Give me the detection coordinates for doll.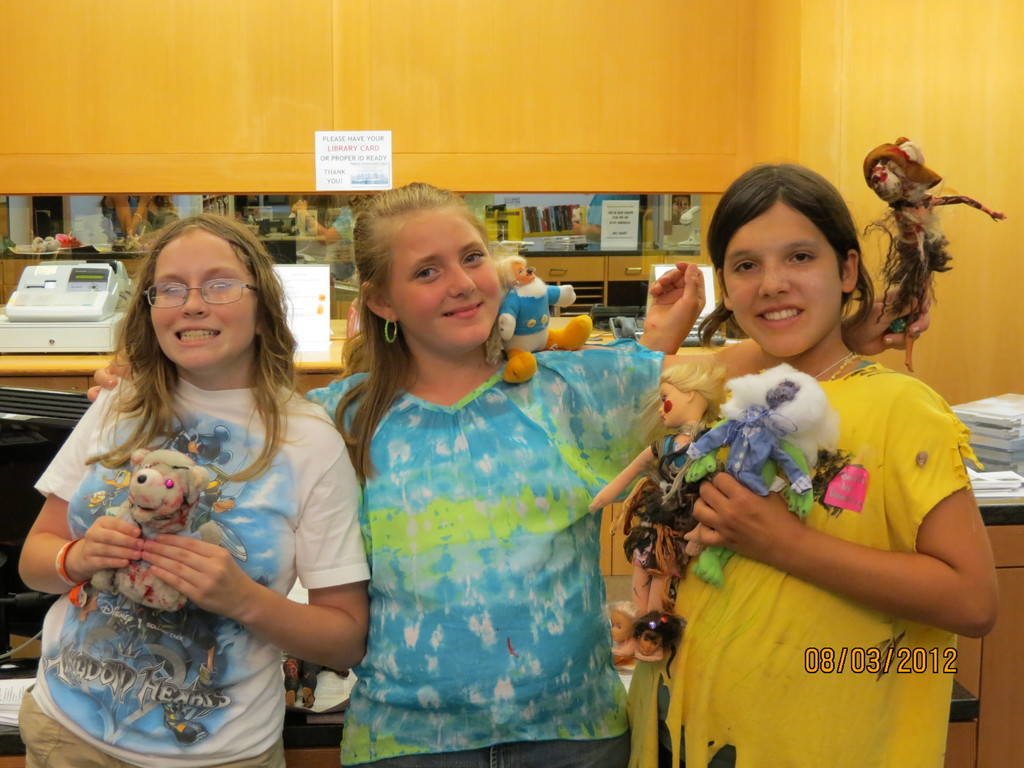
{"left": 579, "top": 358, "right": 750, "bottom": 665}.
